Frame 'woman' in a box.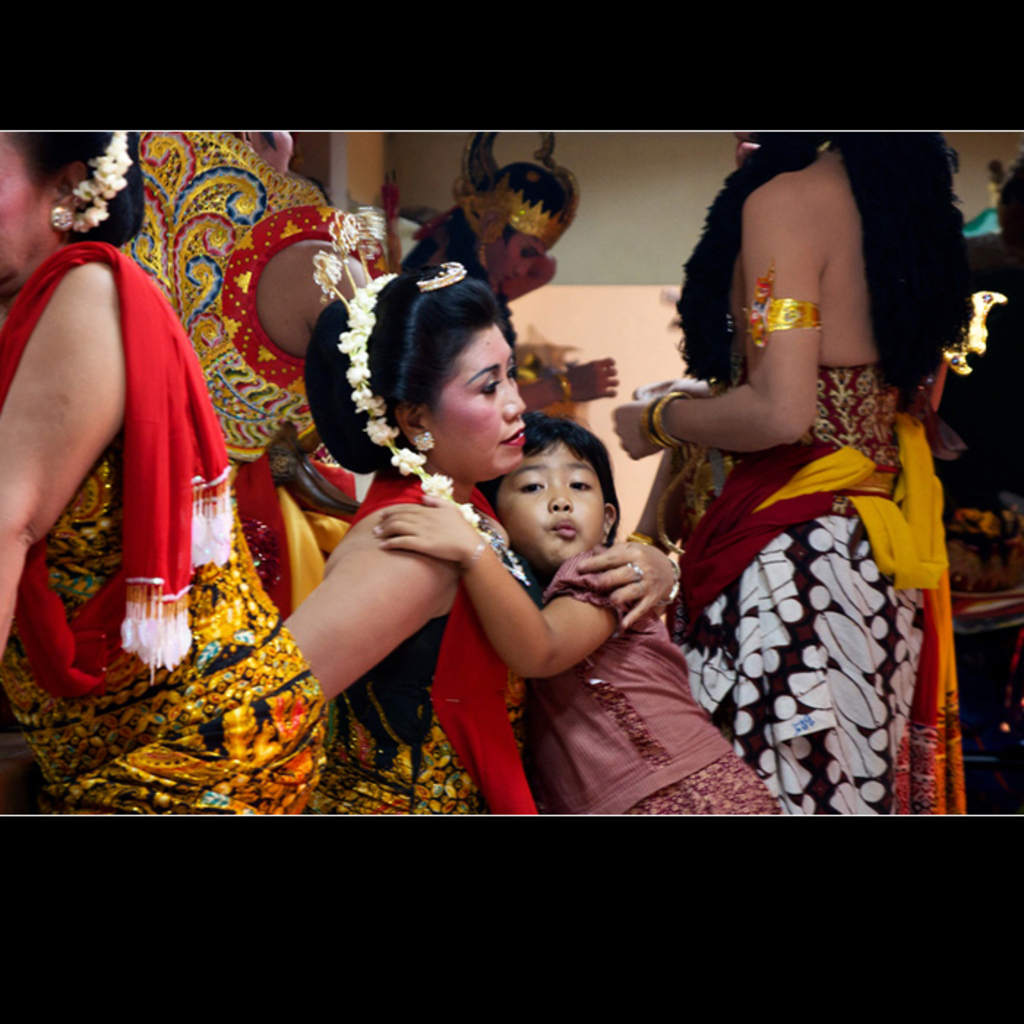
275, 252, 683, 824.
